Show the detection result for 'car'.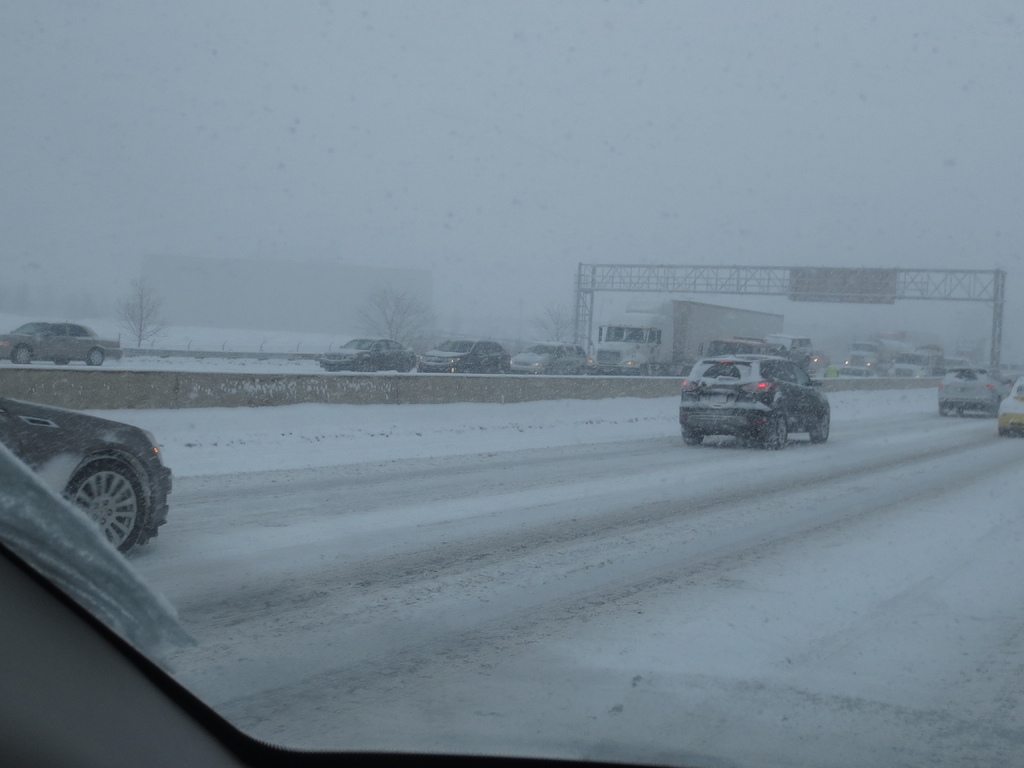
rect(0, 324, 129, 362).
